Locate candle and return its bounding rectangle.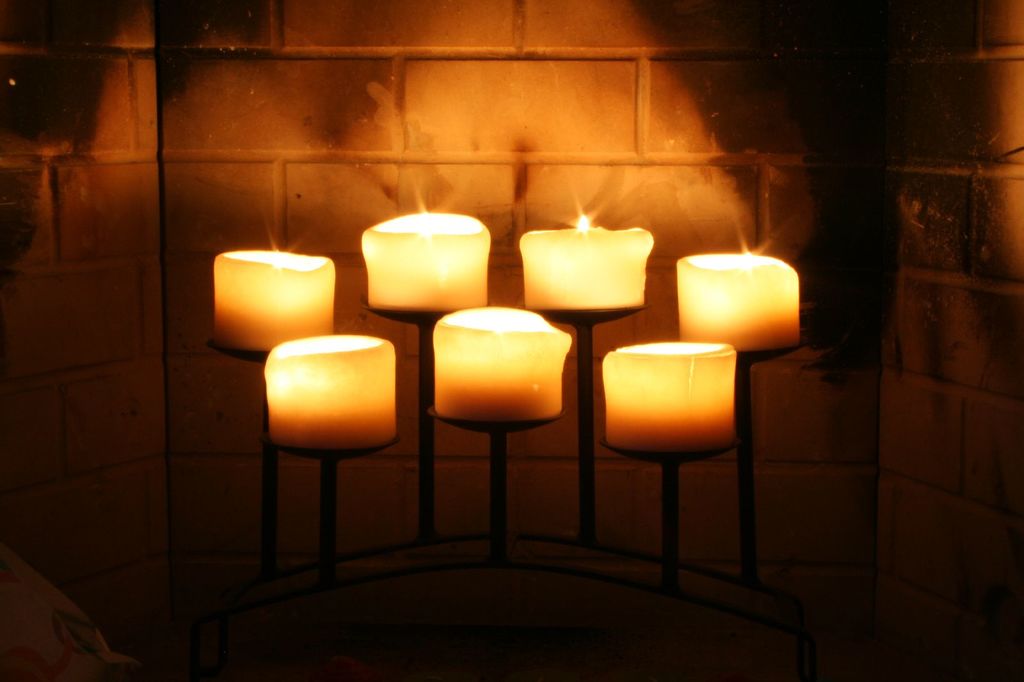
676, 242, 799, 351.
